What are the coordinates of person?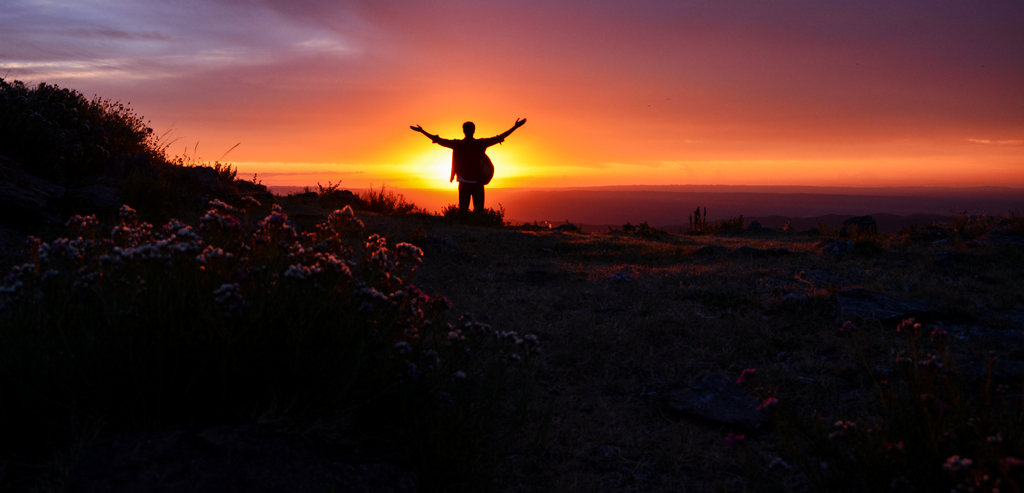
left=420, top=95, right=520, bottom=217.
